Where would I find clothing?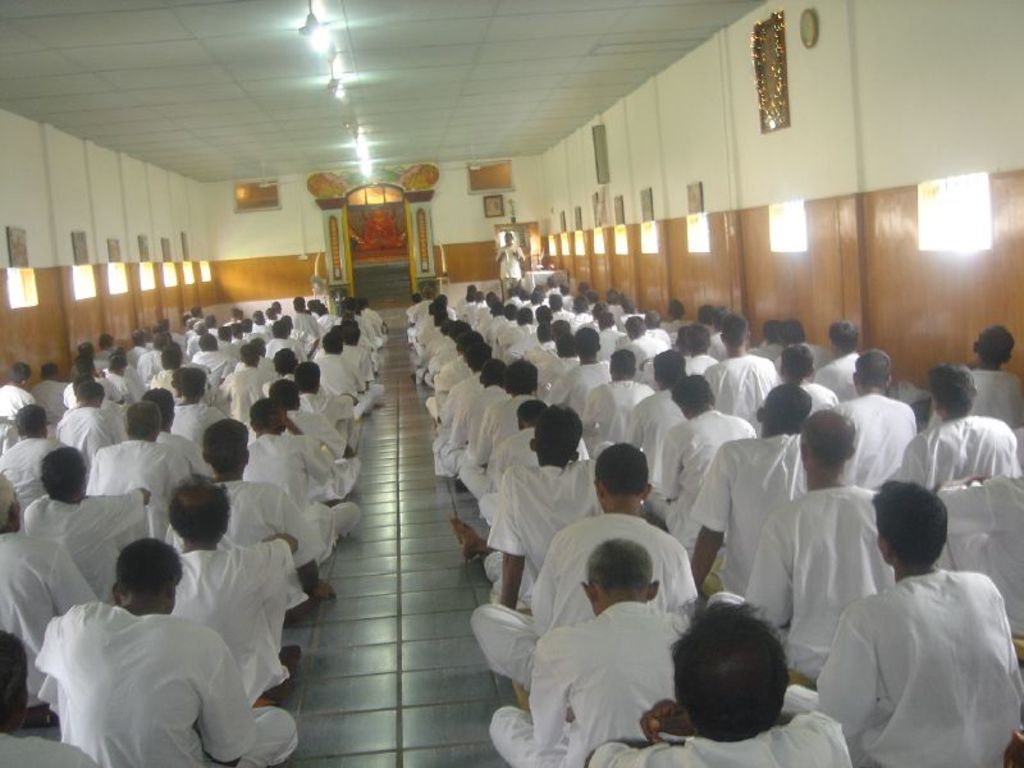
At bbox(458, 293, 479, 328).
